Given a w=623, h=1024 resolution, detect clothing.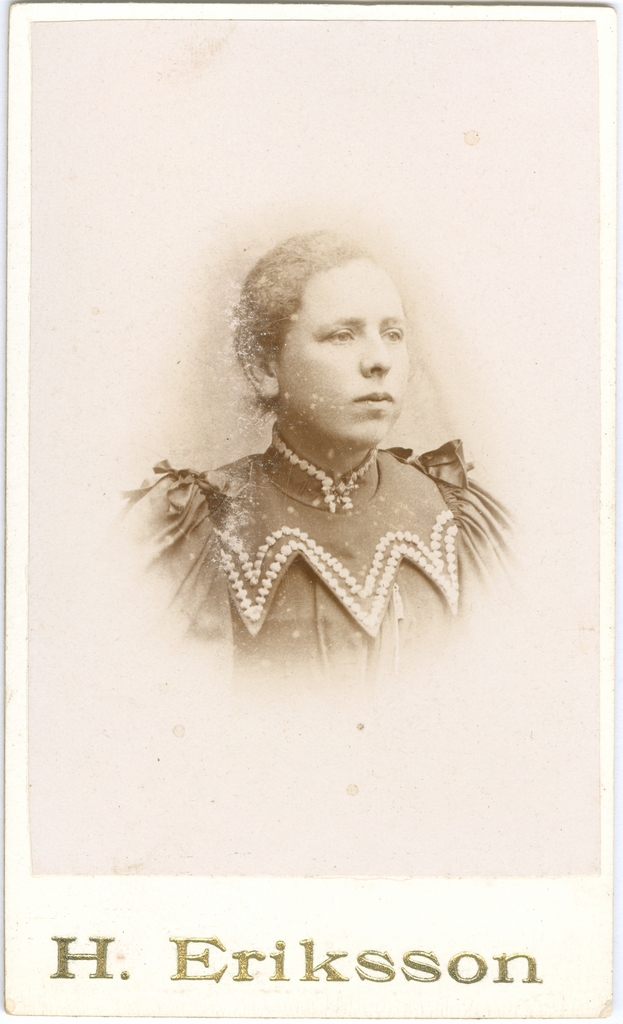
rect(136, 383, 503, 646).
